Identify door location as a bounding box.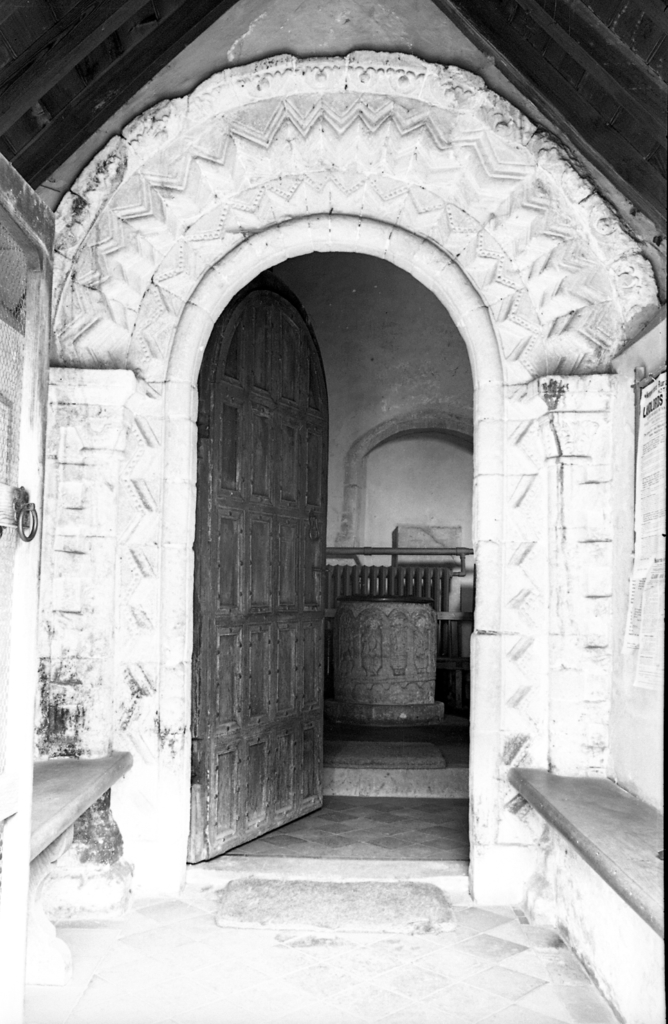
locate(194, 240, 380, 835).
